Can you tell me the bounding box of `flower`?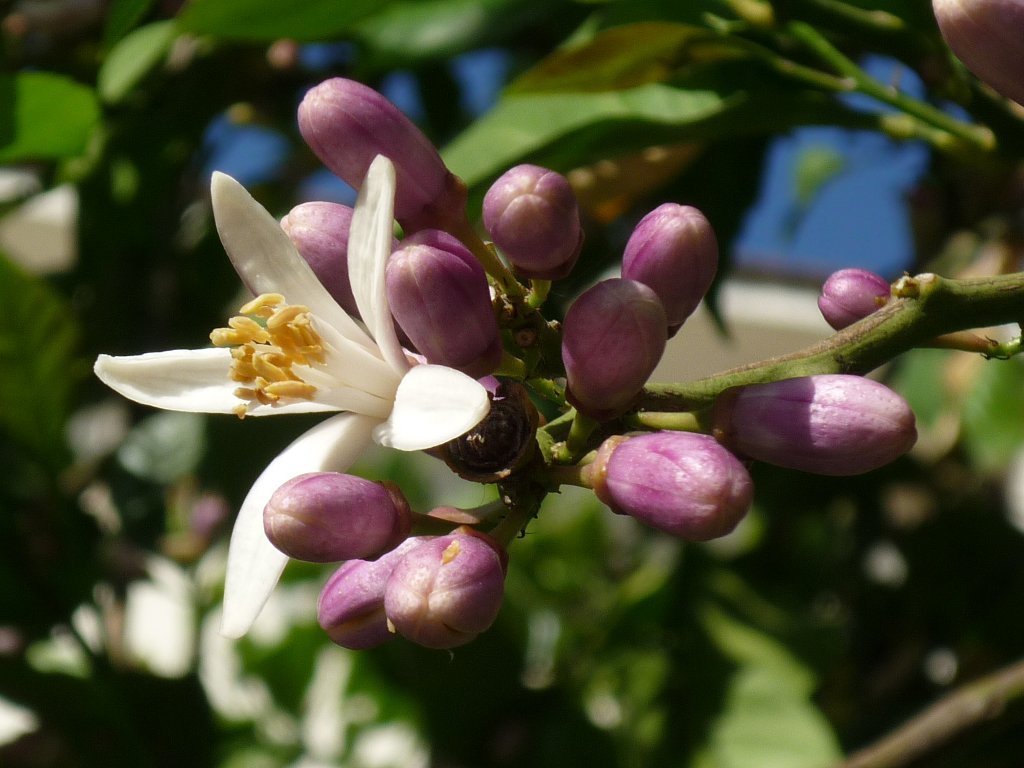
(623,197,728,348).
